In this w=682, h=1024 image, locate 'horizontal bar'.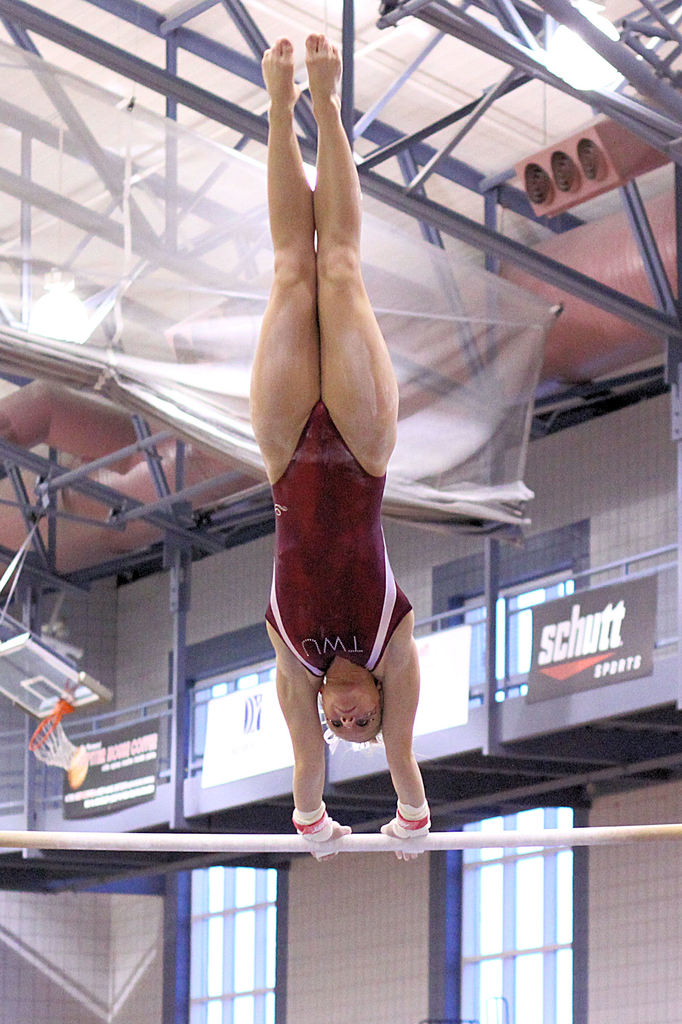
Bounding box: <region>0, 826, 681, 854</region>.
